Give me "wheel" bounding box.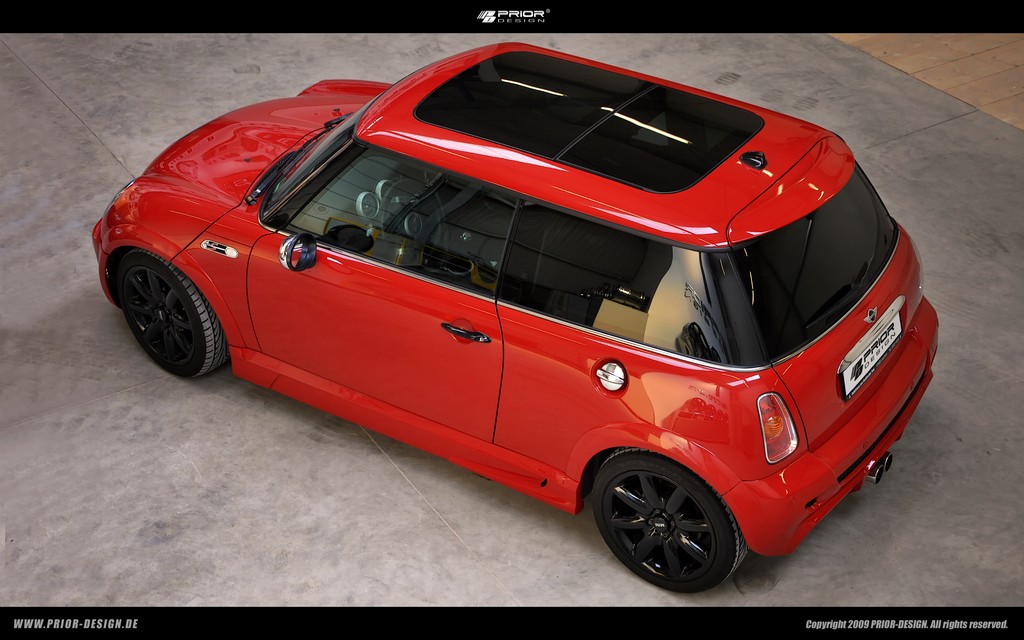
x1=589, y1=458, x2=744, y2=584.
